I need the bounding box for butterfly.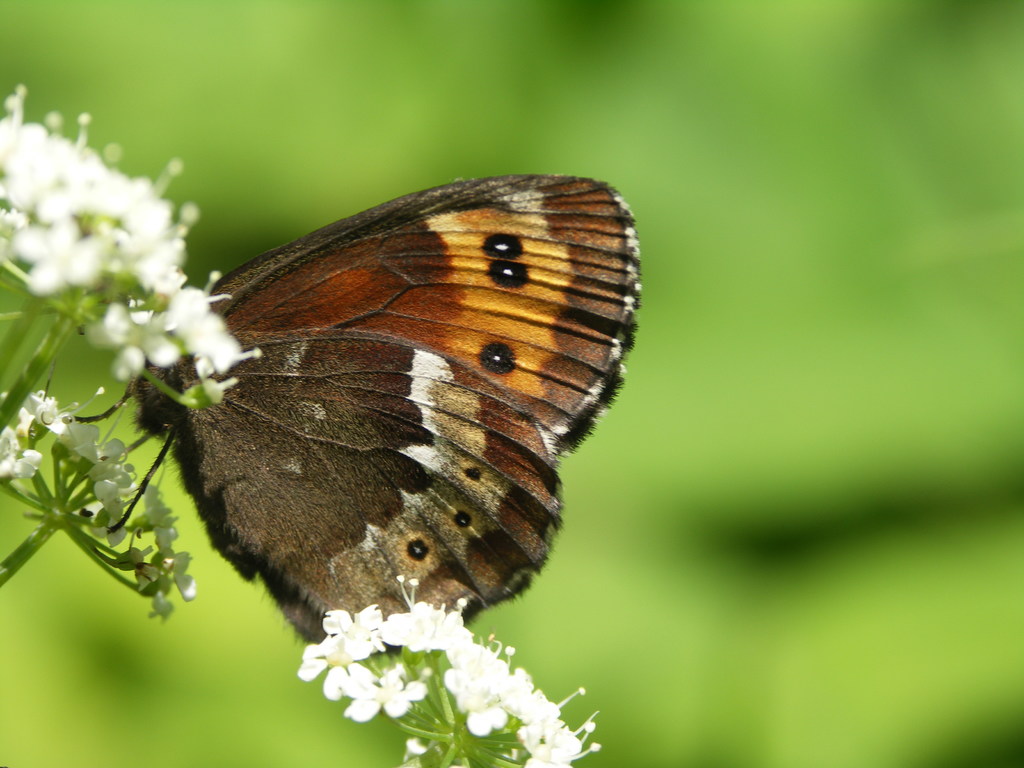
Here it is: box=[93, 175, 657, 648].
